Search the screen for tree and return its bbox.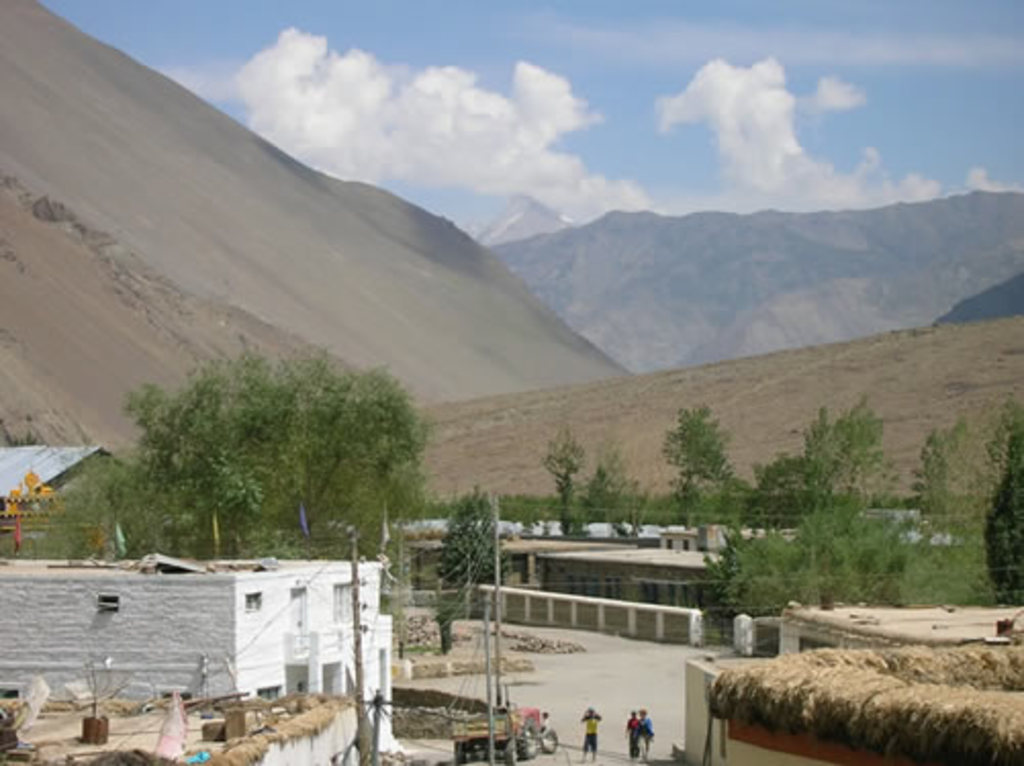
Found: bbox(433, 490, 515, 641).
